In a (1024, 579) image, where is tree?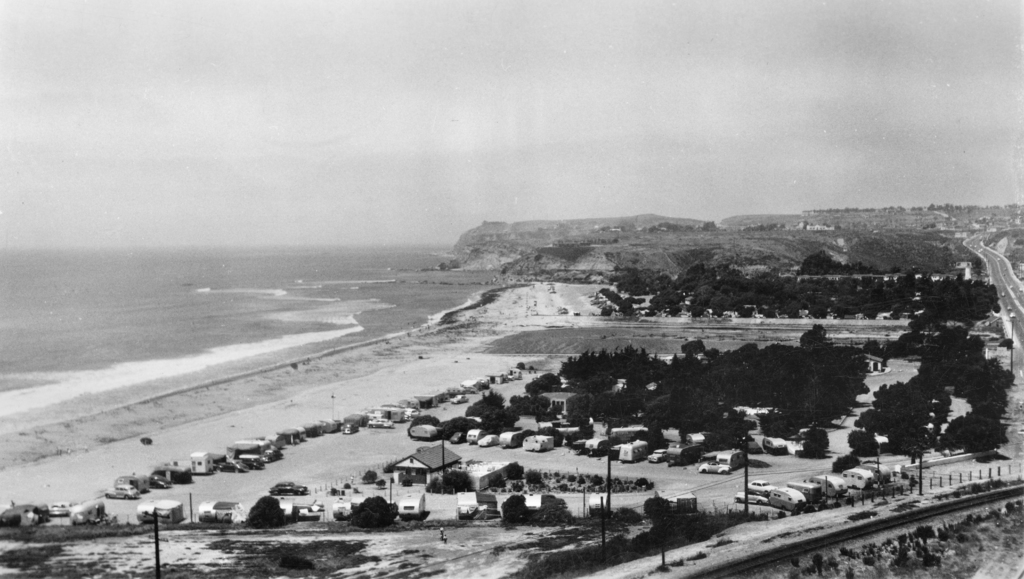
831, 450, 860, 471.
